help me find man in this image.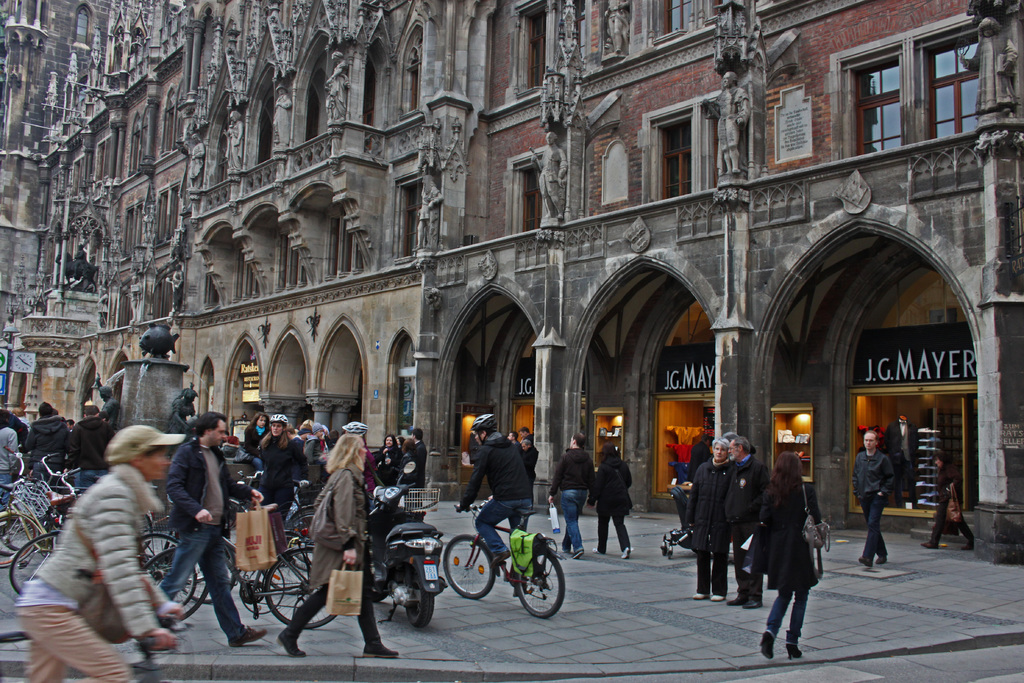
Found it: box=[19, 420, 180, 682].
